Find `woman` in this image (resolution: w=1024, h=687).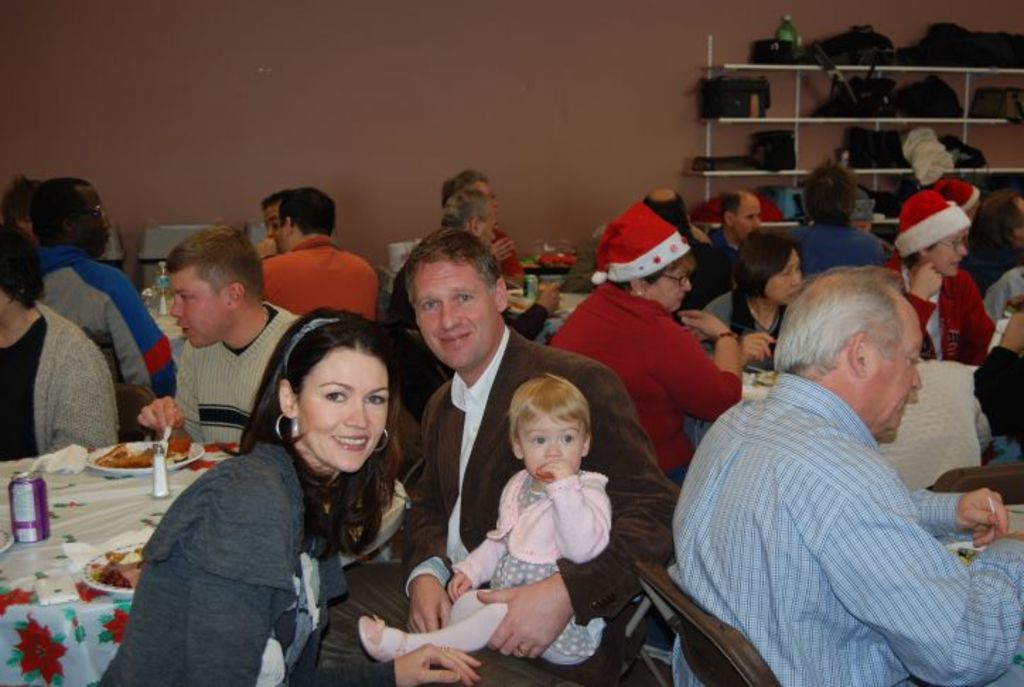
detection(692, 230, 812, 382).
